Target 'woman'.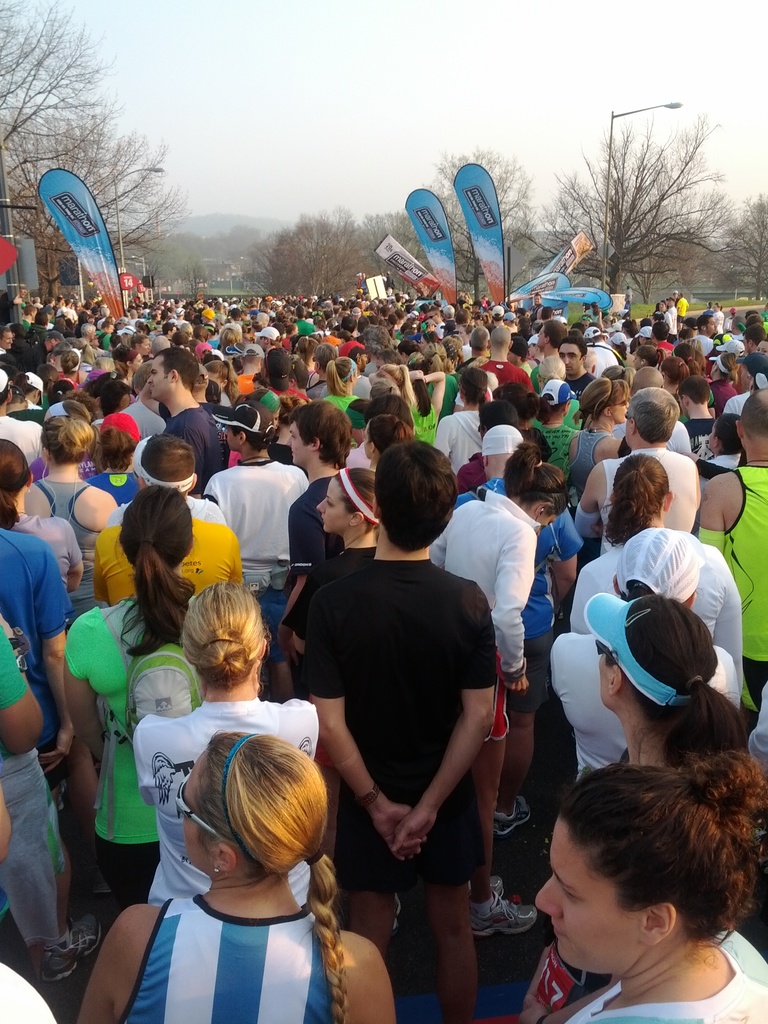
Target region: bbox(54, 483, 200, 894).
